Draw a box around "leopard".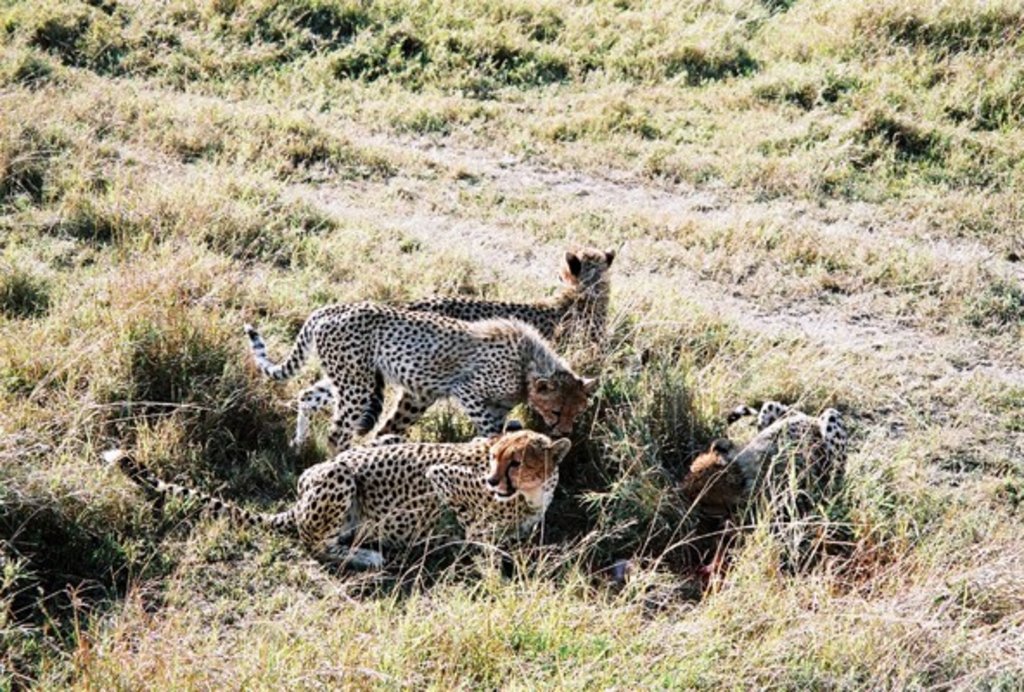
{"left": 704, "top": 394, "right": 860, "bottom": 552}.
